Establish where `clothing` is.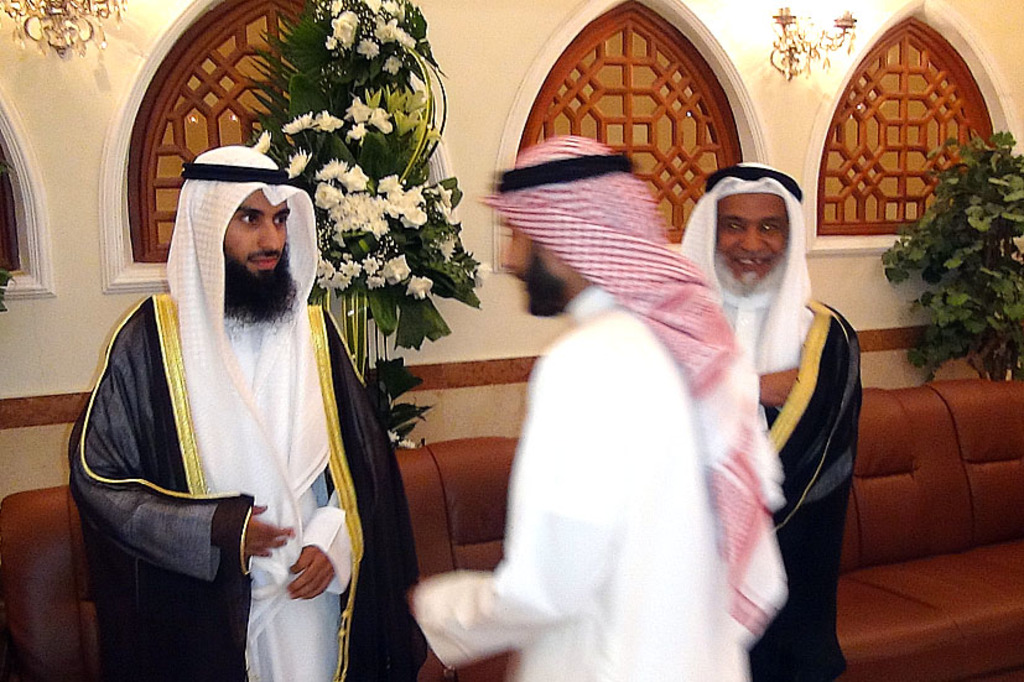
Established at bbox=[67, 282, 430, 681].
